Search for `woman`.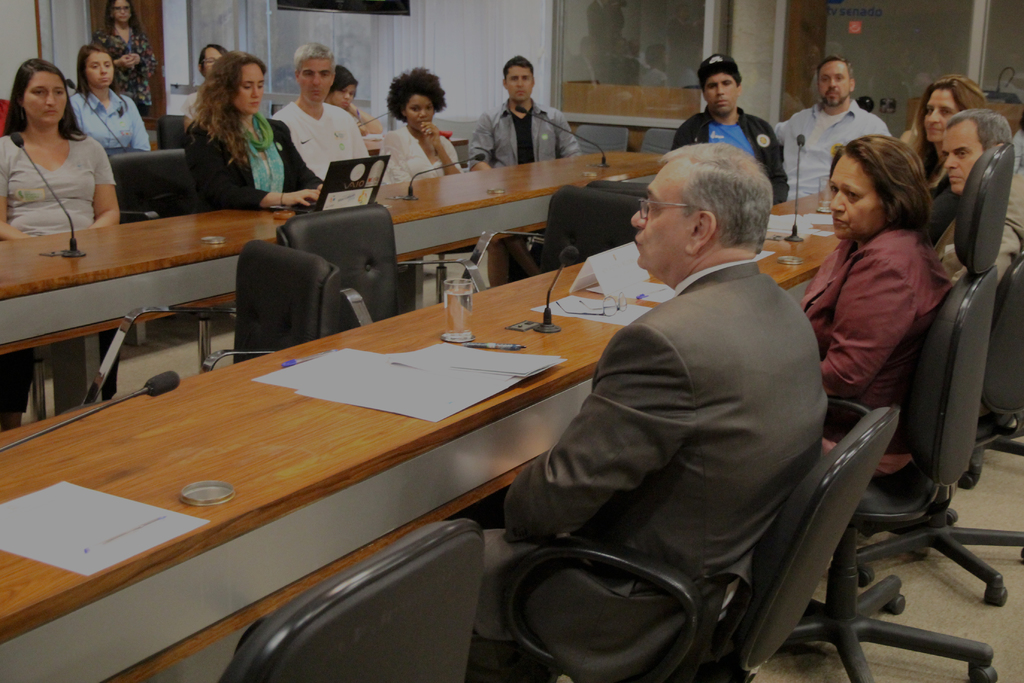
Found at 94, 0, 154, 113.
